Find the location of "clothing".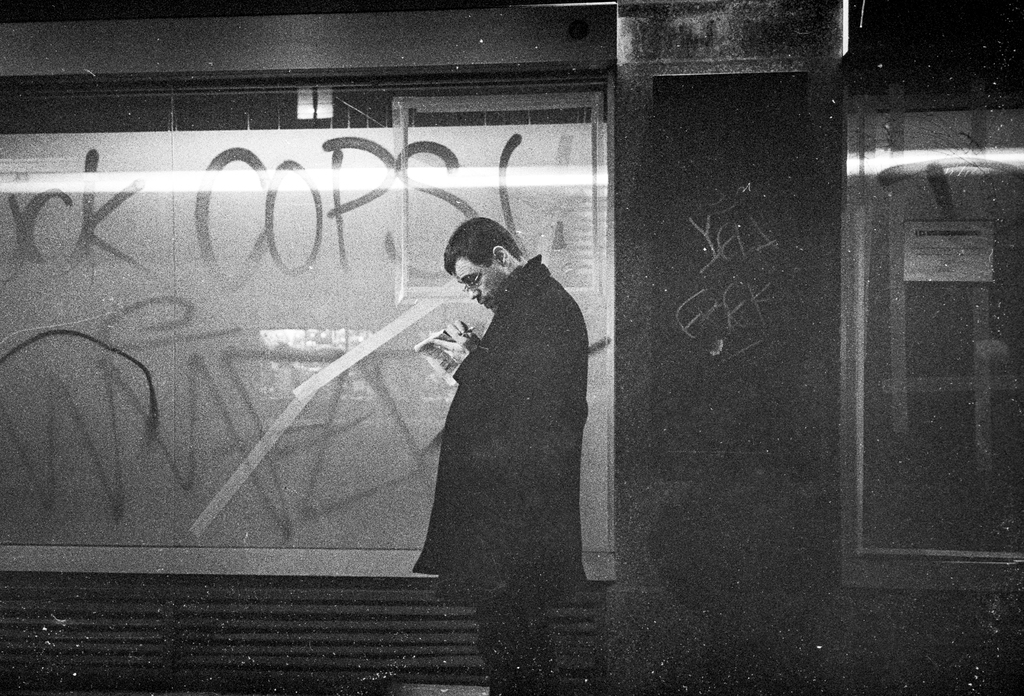
Location: Rect(409, 191, 604, 619).
